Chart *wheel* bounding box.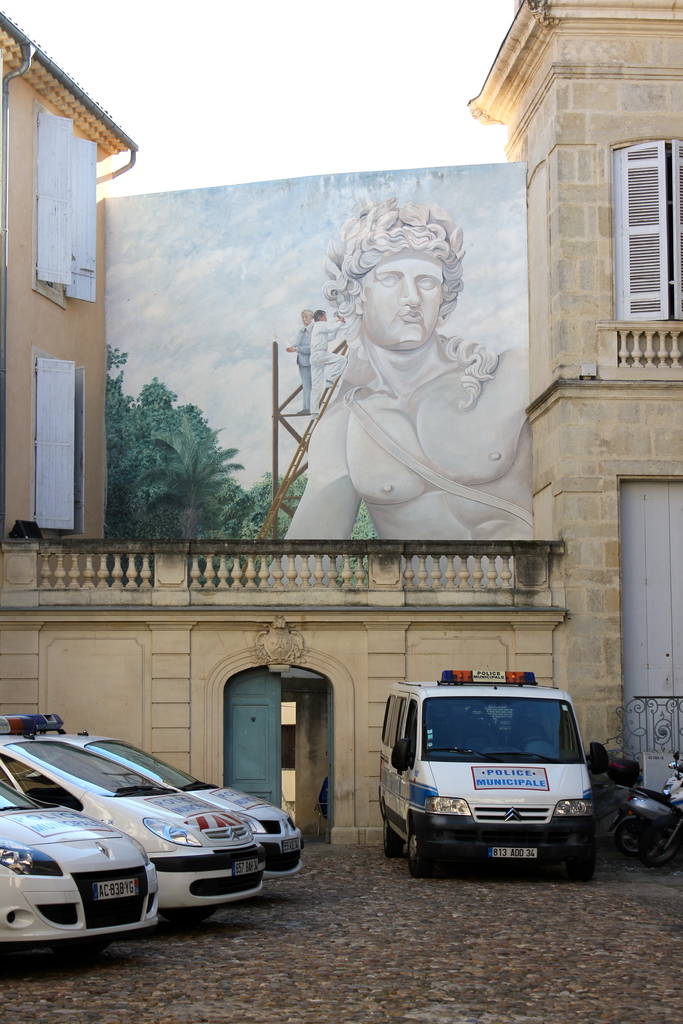
Charted: left=614, top=817, right=655, bottom=856.
